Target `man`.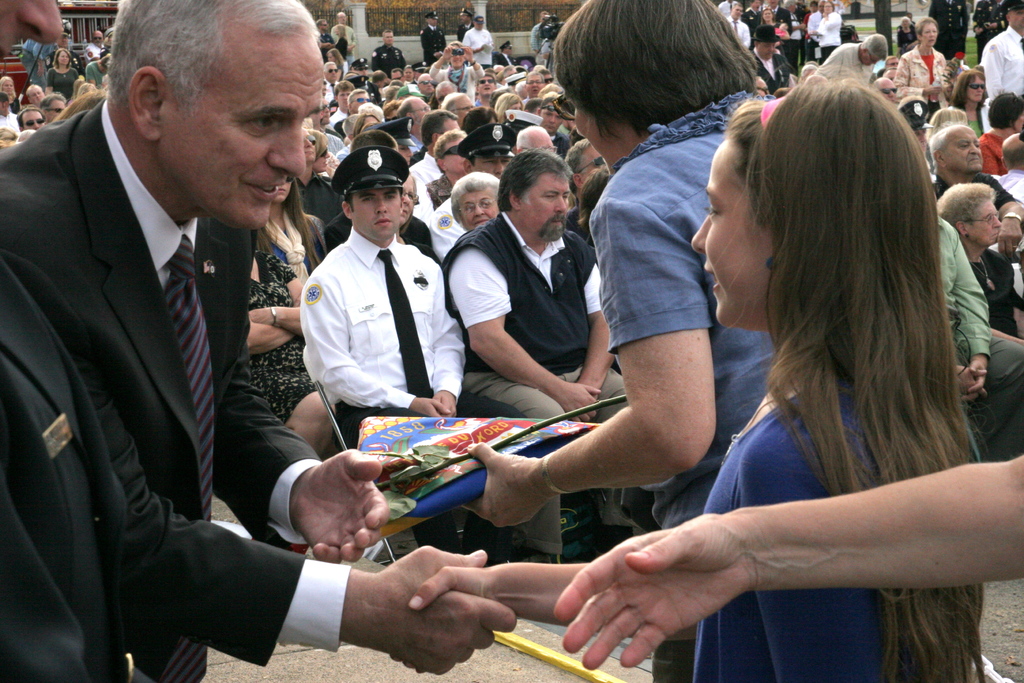
Target region: 391, 65, 410, 86.
